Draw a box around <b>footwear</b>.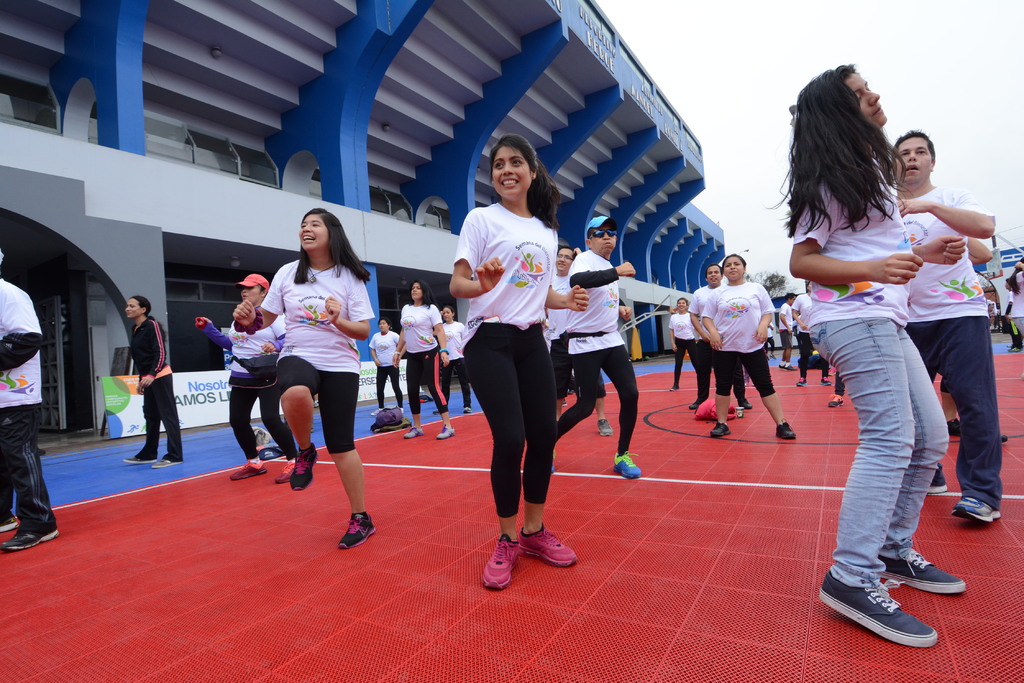
rect(155, 460, 181, 470).
